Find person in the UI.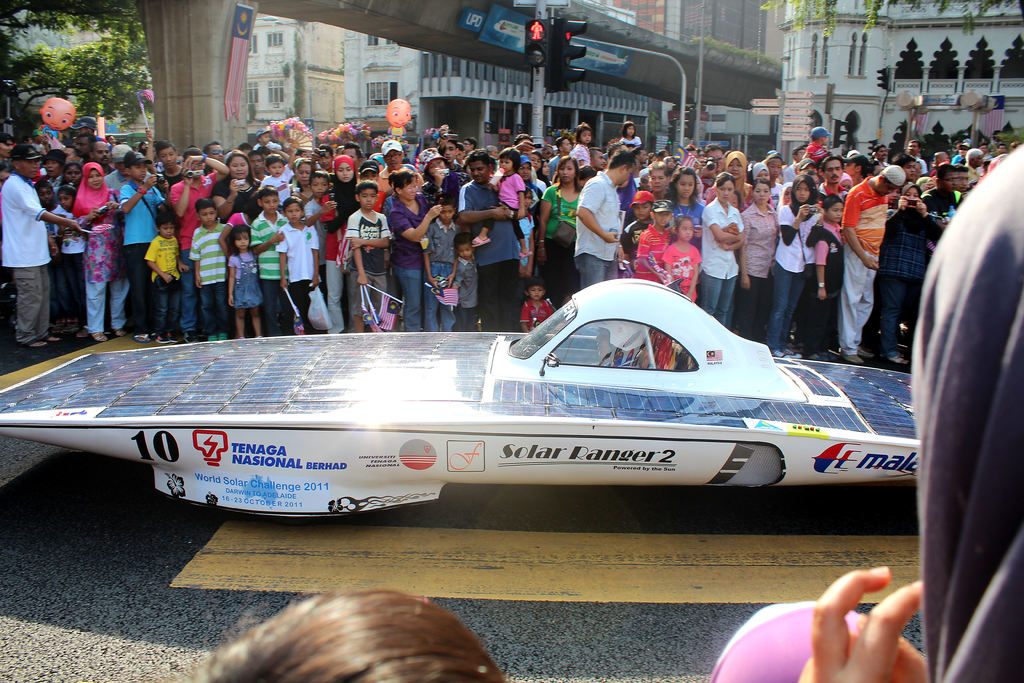
UI element at box(804, 189, 845, 355).
